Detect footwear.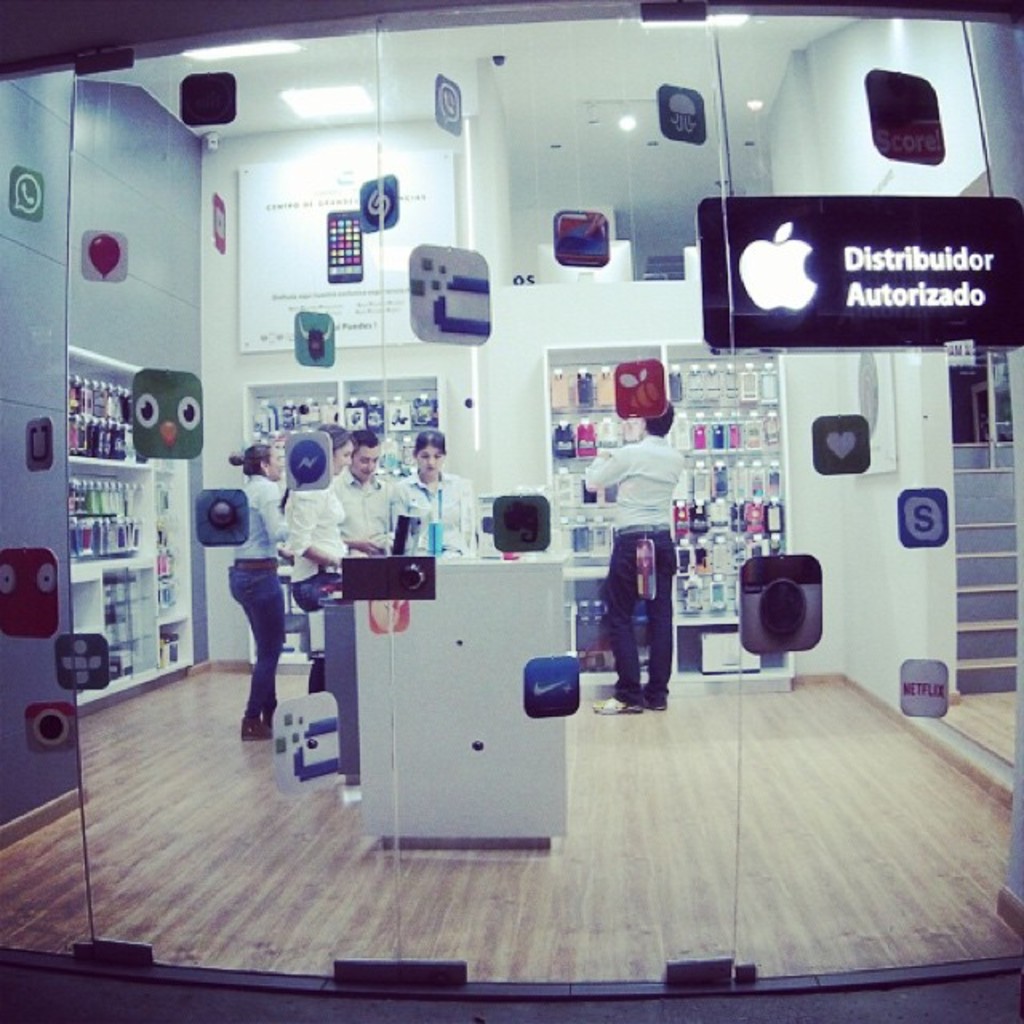
Detected at region(646, 701, 666, 710).
